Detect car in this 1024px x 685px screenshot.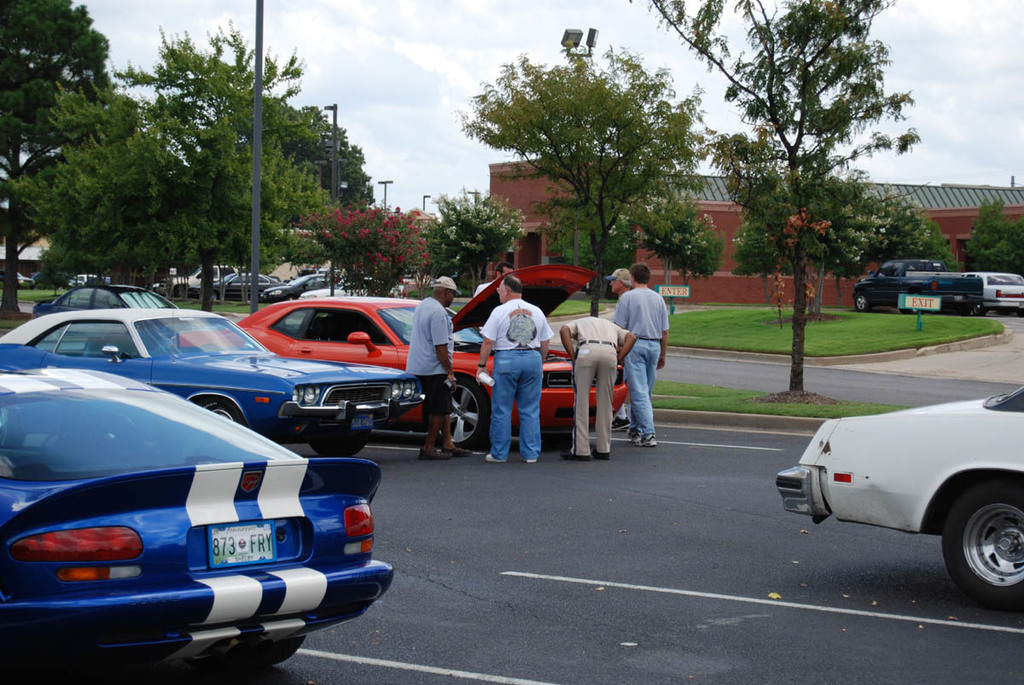
Detection: rect(770, 380, 1023, 602).
